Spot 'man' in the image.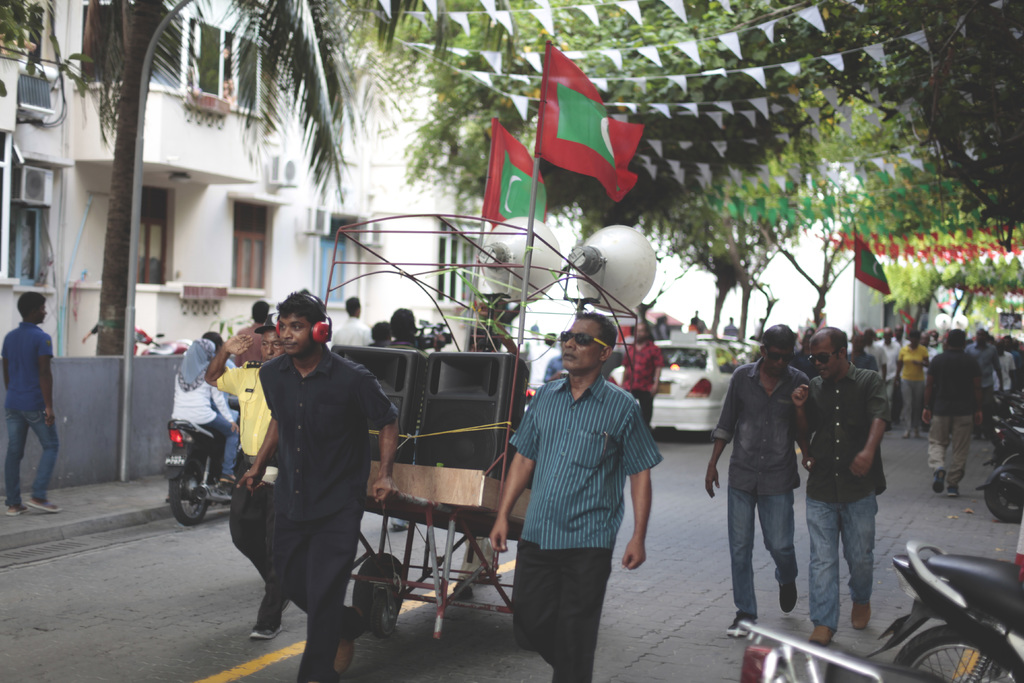
'man' found at left=242, top=286, right=398, bottom=682.
